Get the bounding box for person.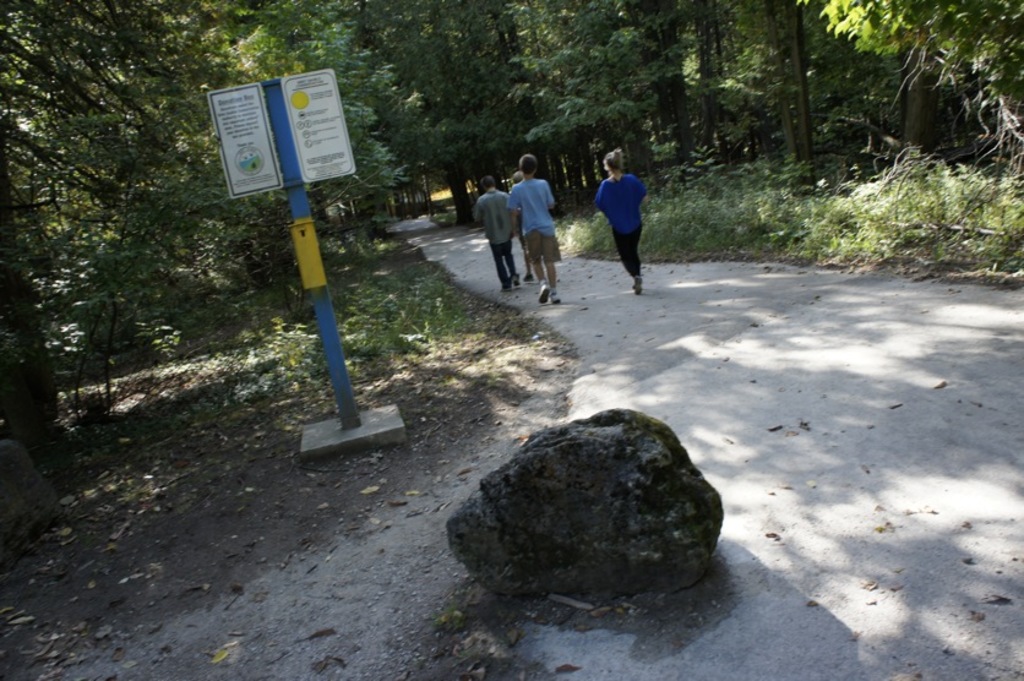
x1=478 y1=171 x2=511 y2=289.
